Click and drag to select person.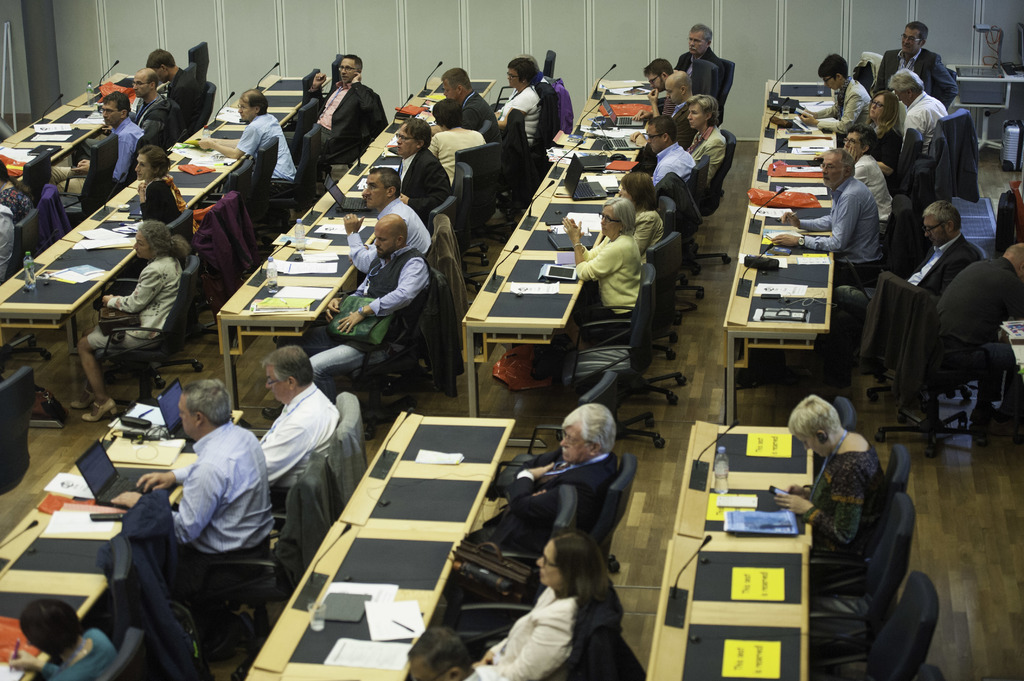
Selection: [left=127, top=143, right=193, bottom=223].
